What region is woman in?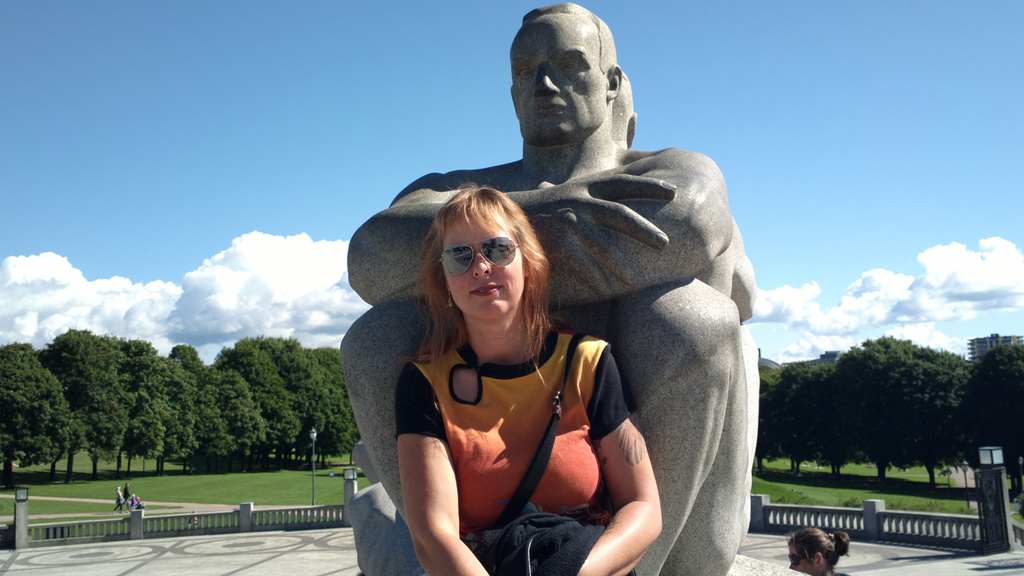
region(111, 486, 125, 515).
